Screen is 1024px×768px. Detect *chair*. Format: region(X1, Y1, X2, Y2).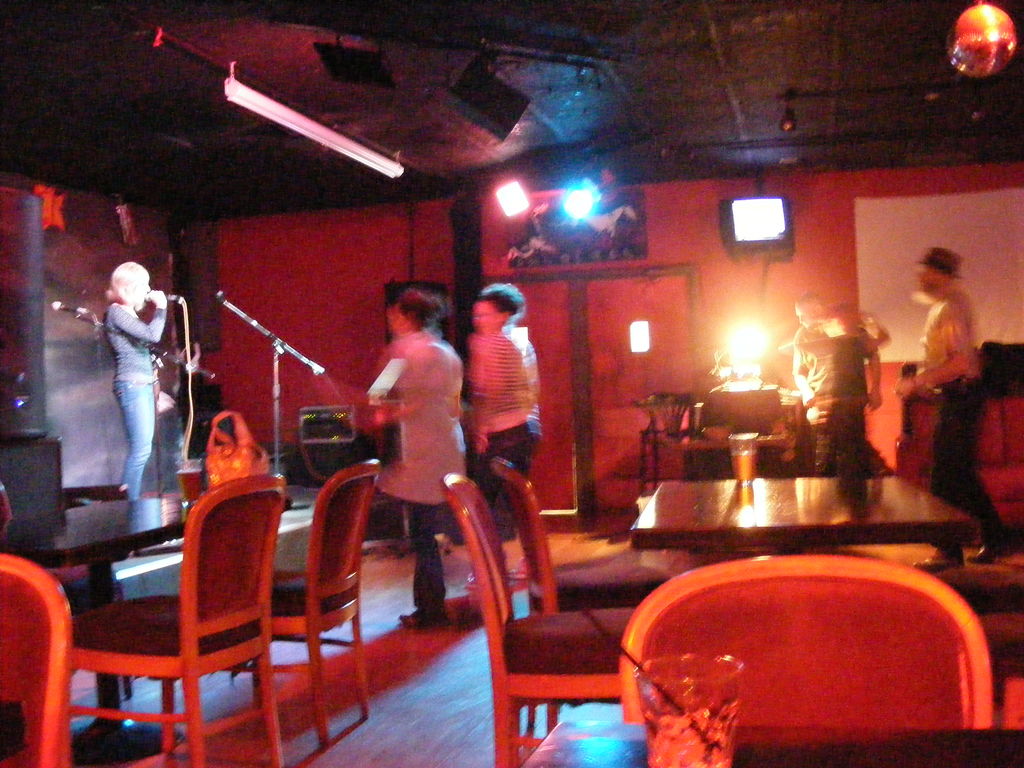
region(280, 451, 386, 750).
